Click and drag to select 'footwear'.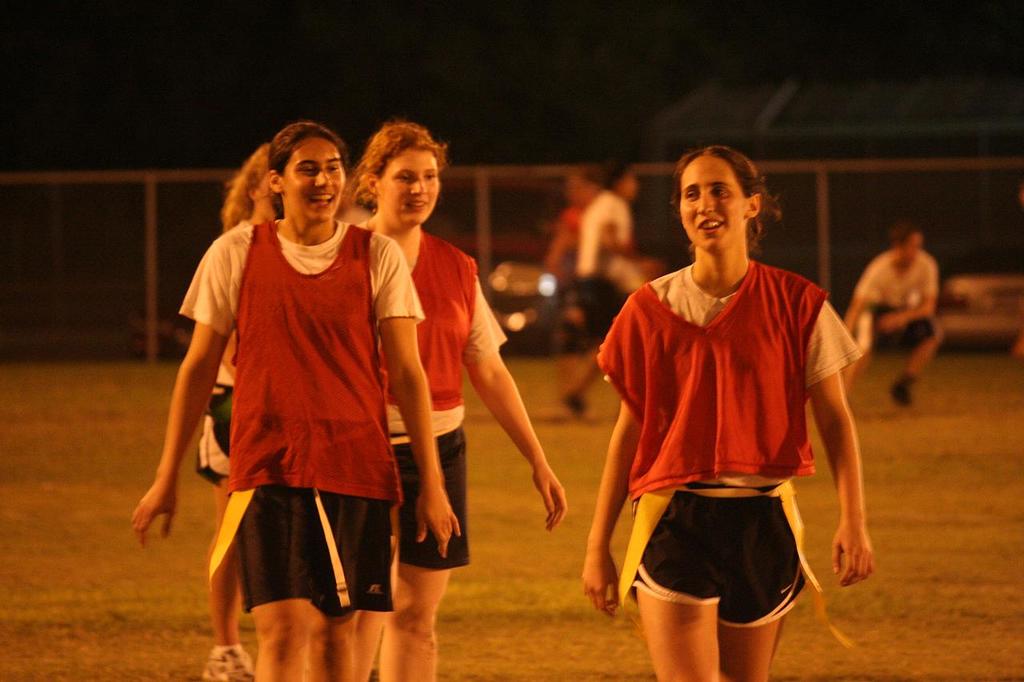
Selection: (557,388,590,414).
